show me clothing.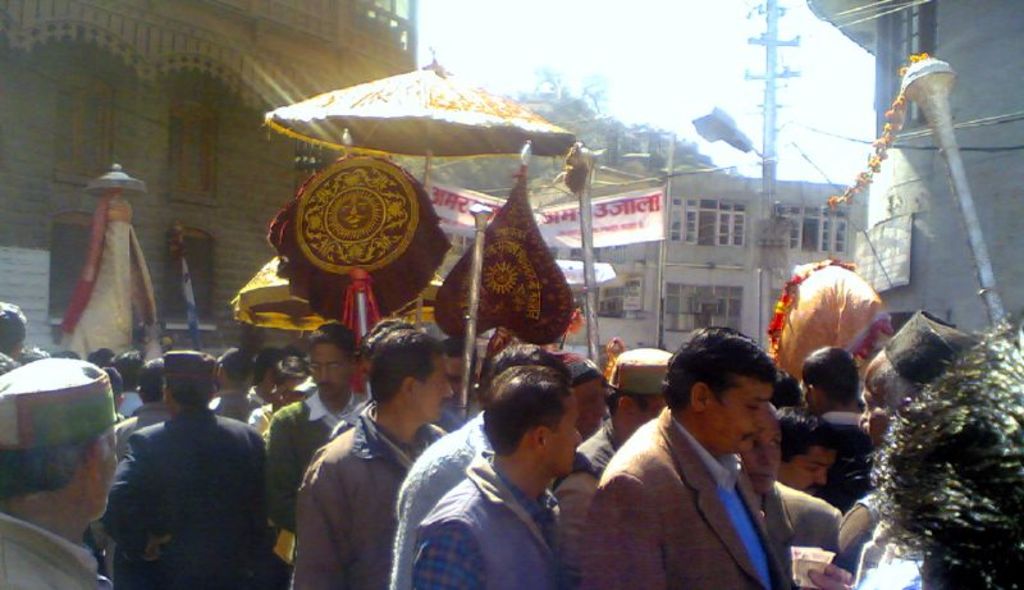
clothing is here: 415,457,570,586.
